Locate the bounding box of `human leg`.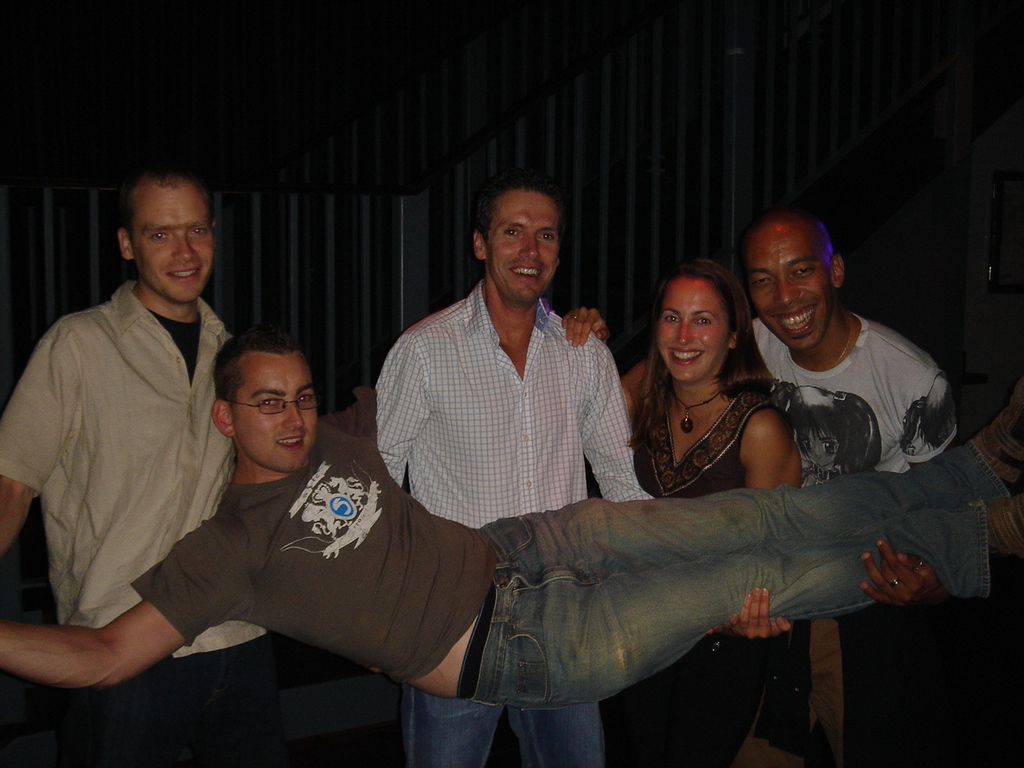
Bounding box: [left=485, top=378, right=1023, bottom=584].
